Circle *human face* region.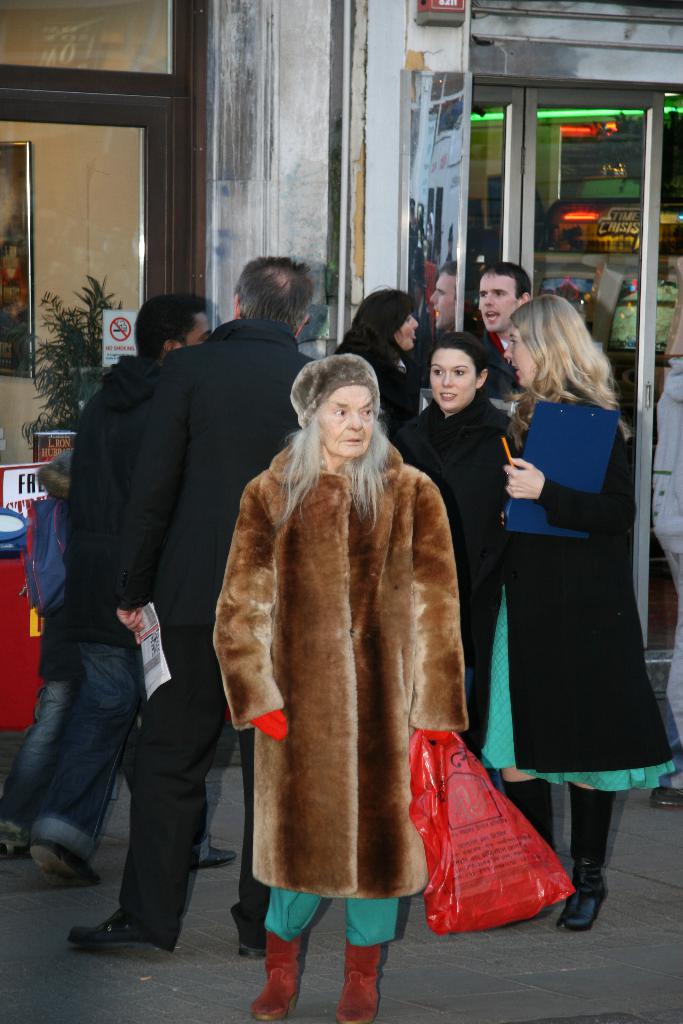
Region: 174,307,212,348.
